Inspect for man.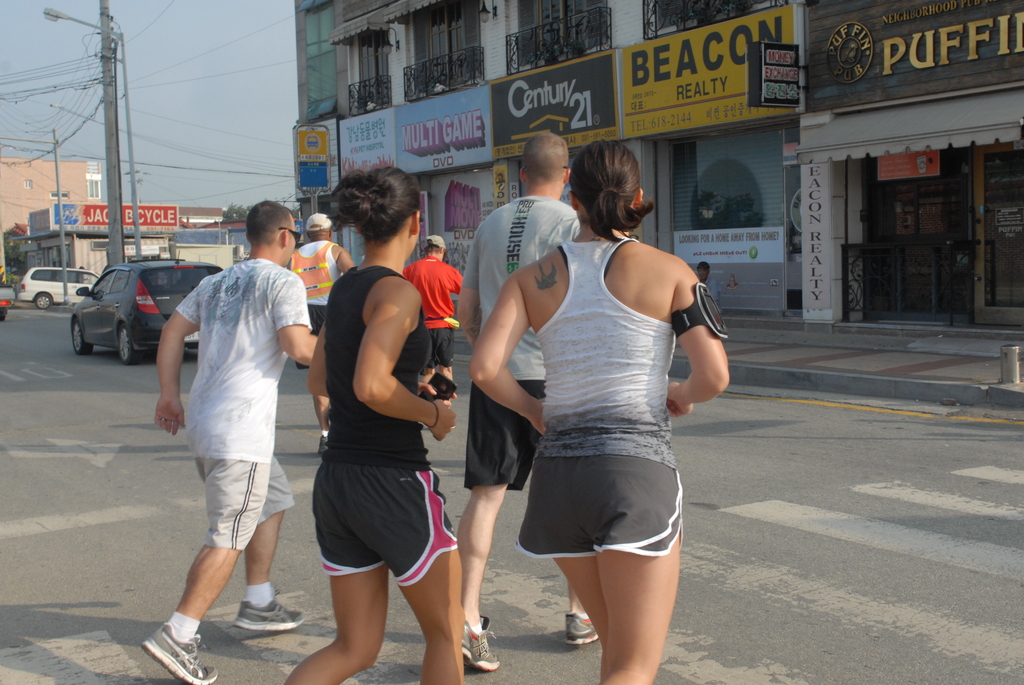
Inspection: (278,211,385,452).
